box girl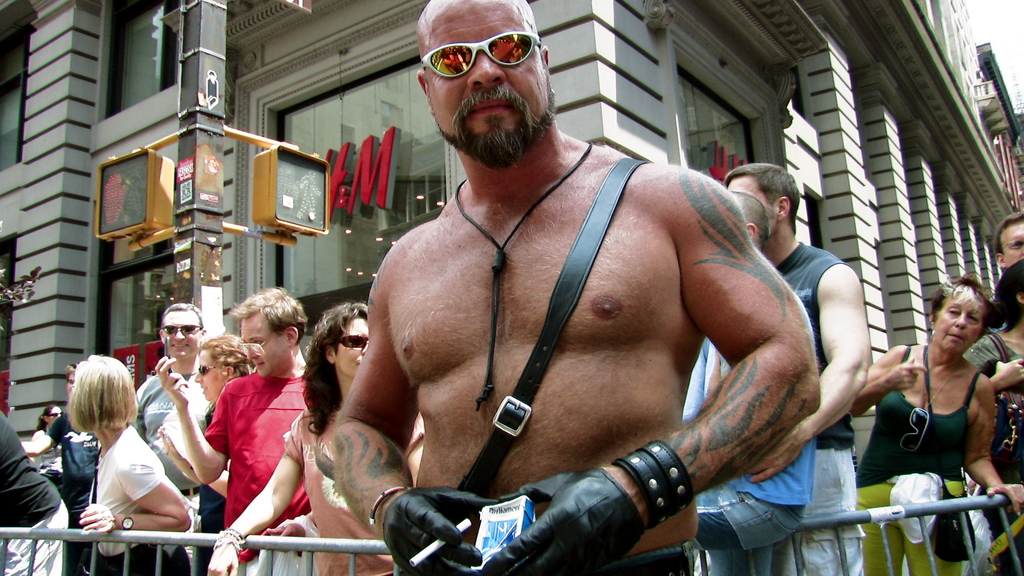
68/354/191/575
